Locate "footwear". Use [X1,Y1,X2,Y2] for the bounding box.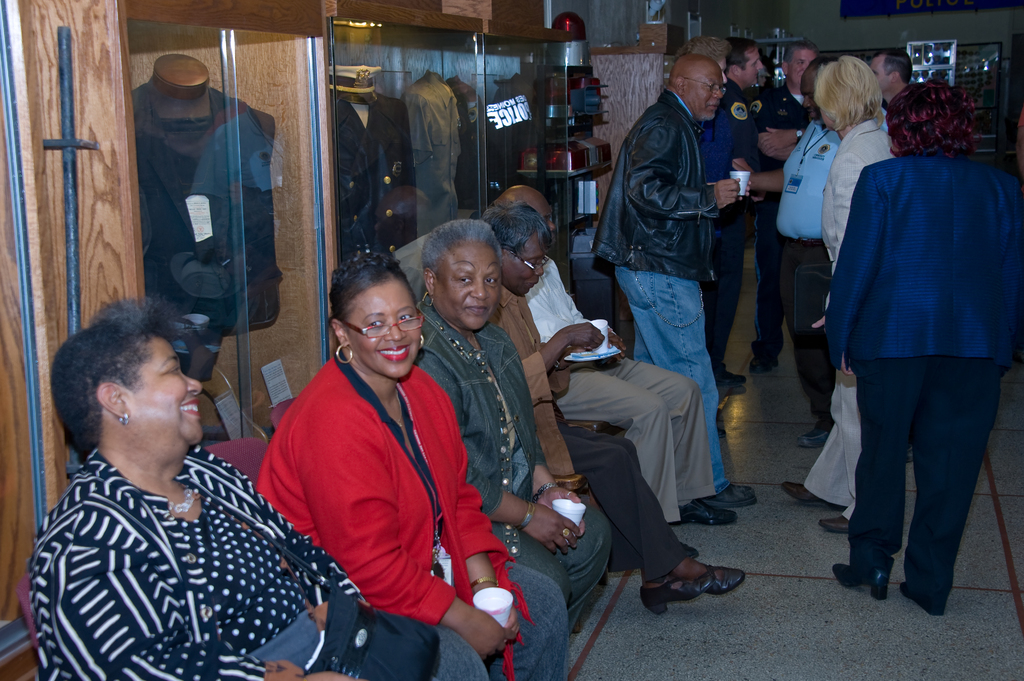
[902,571,939,612].
